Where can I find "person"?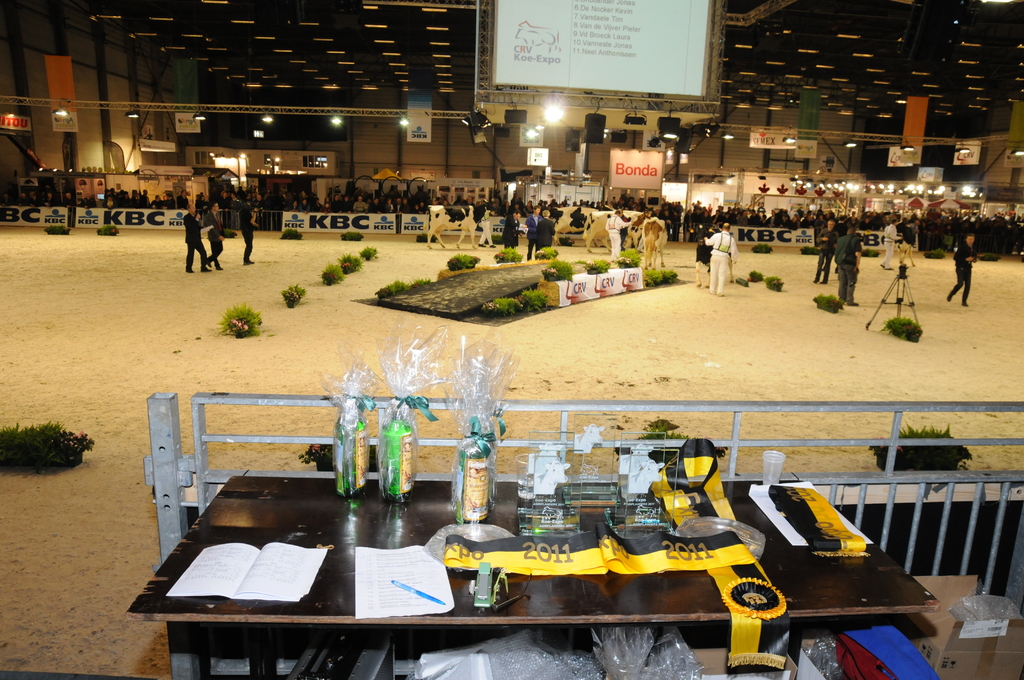
You can find it at bbox=[0, 177, 1023, 229].
